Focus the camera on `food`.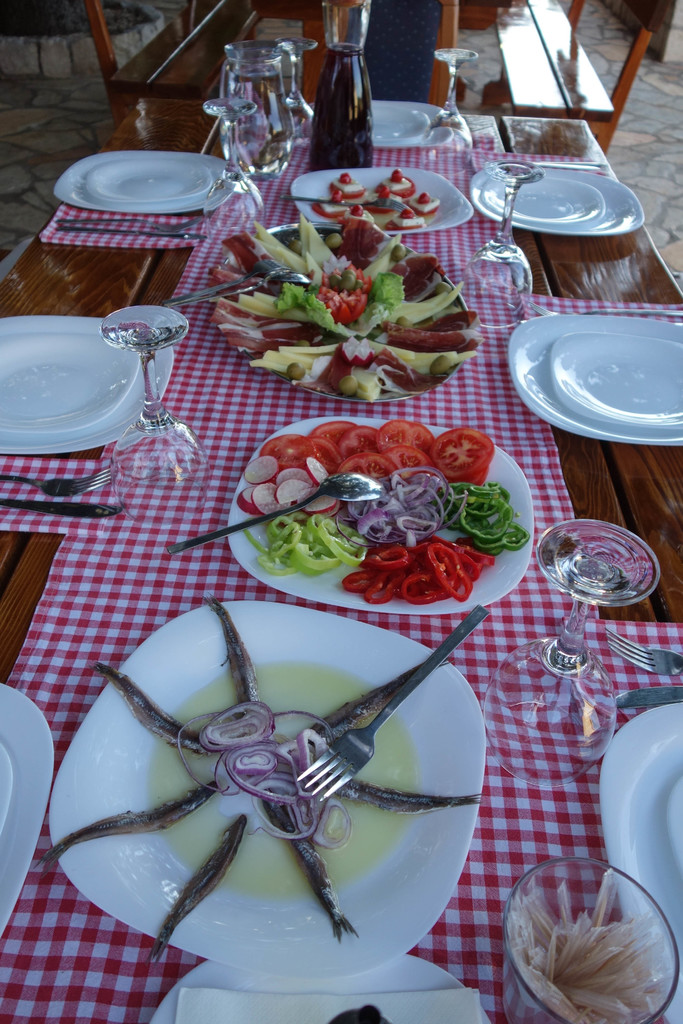
Focus region: {"x1": 265, "y1": 797, "x2": 358, "y2": 946}.
